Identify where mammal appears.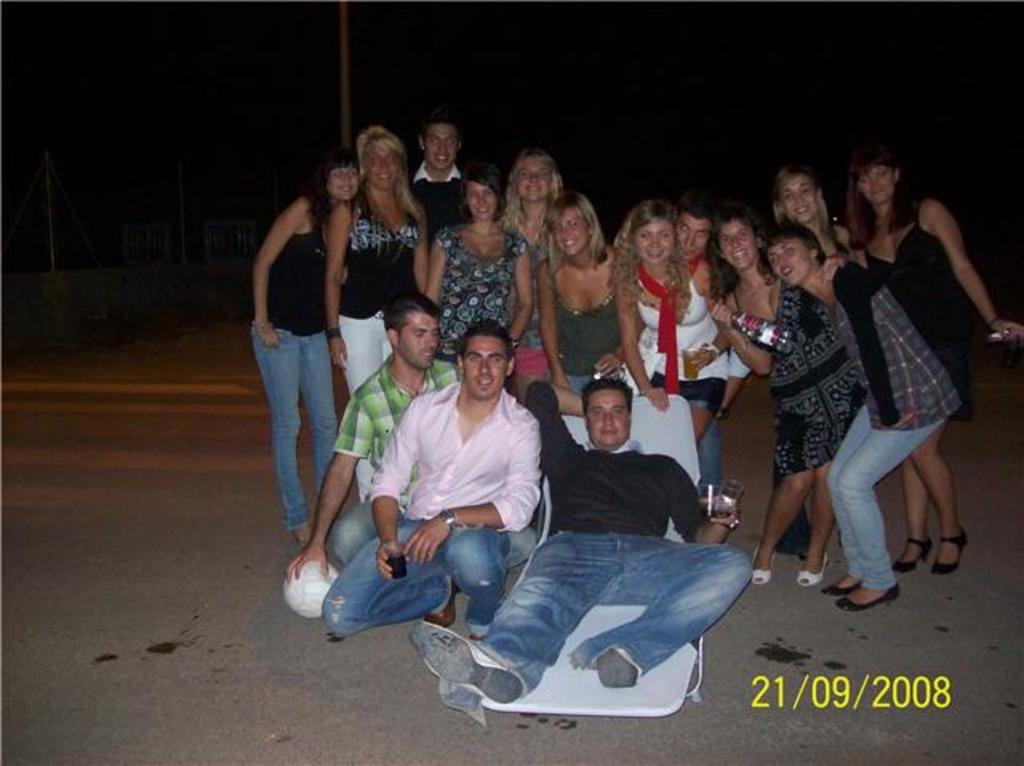
Appears at bbox(720, 206, 853, 593).
